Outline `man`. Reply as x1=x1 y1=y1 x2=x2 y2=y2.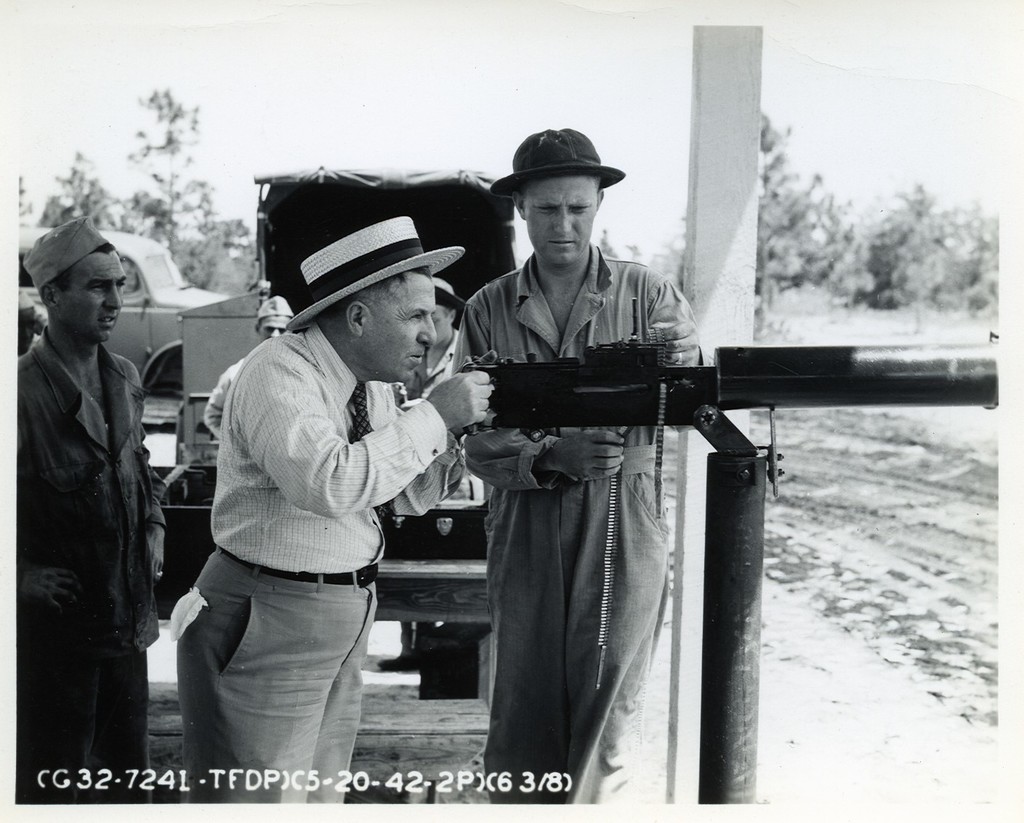
x1=164 y1=228 x2=451 y2=795.
